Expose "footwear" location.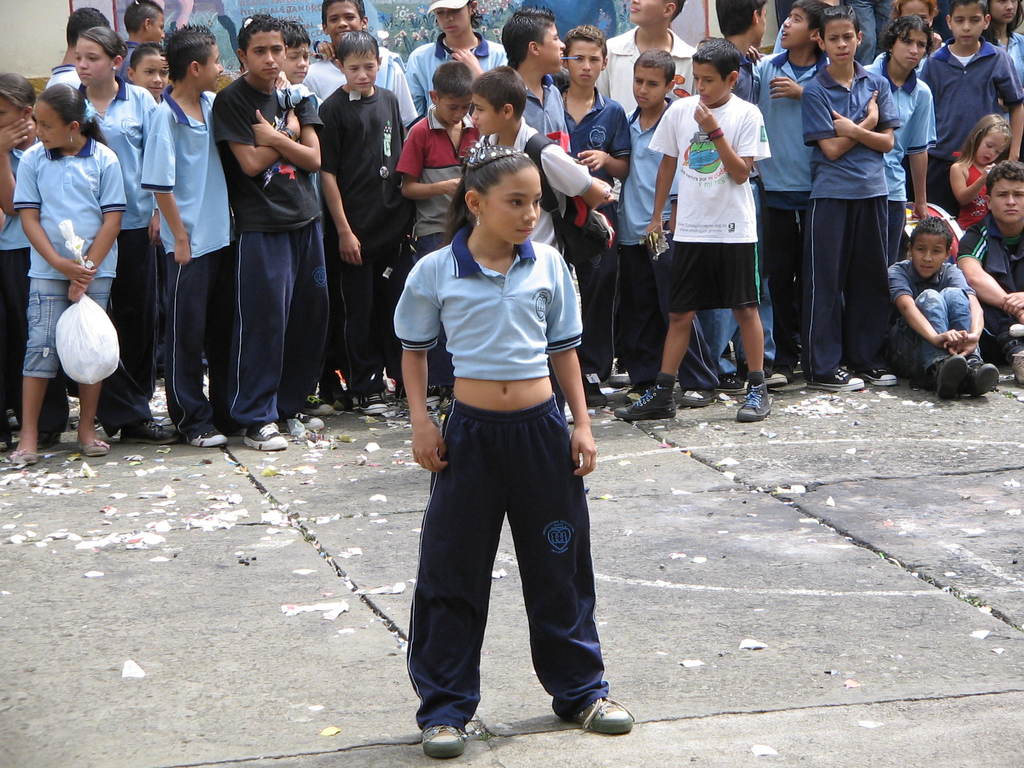
Exposed at {"left": 614, "top": 387, "right": 676, "bottom": 416}.
